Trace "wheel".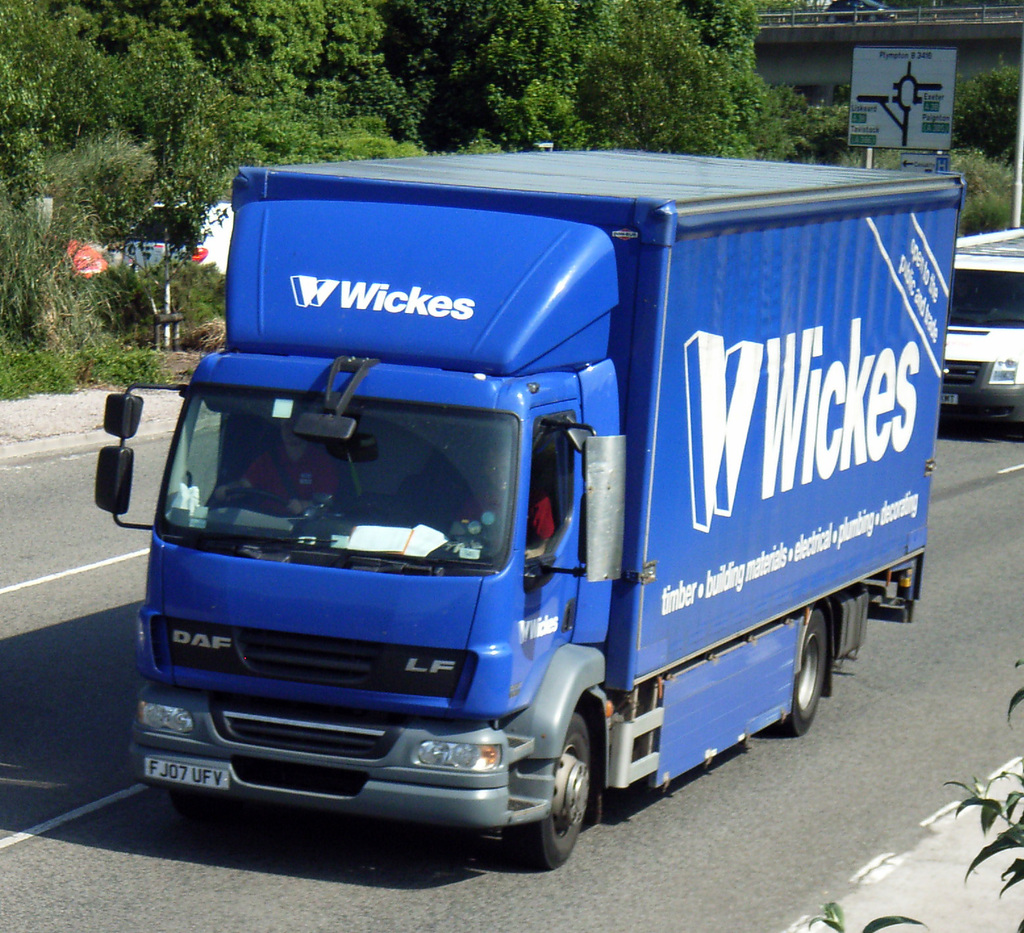
Traced to x1=202, y1=484, x2=287, y2=521.
